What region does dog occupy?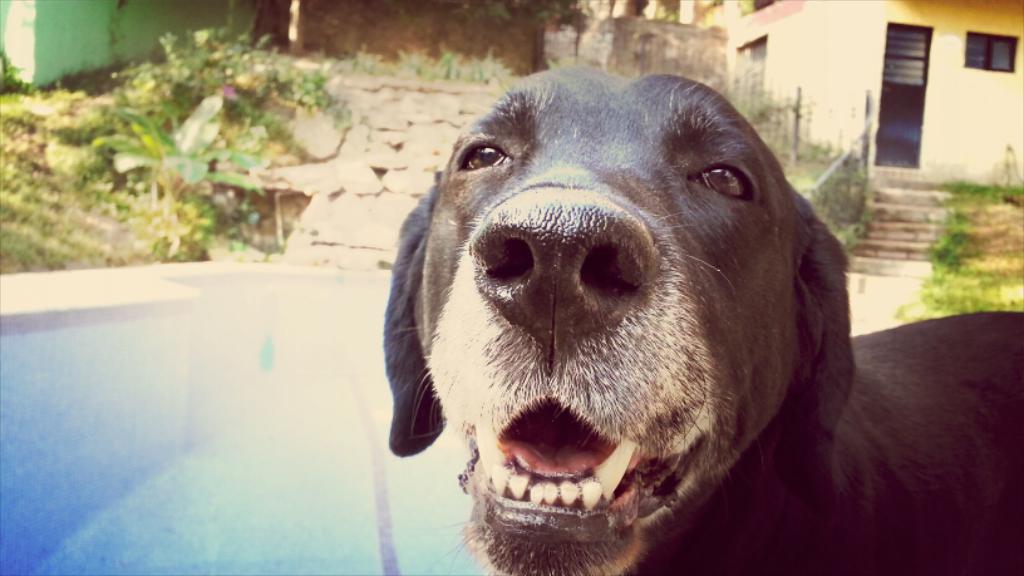
rect(381, 61, 1023, 575).
